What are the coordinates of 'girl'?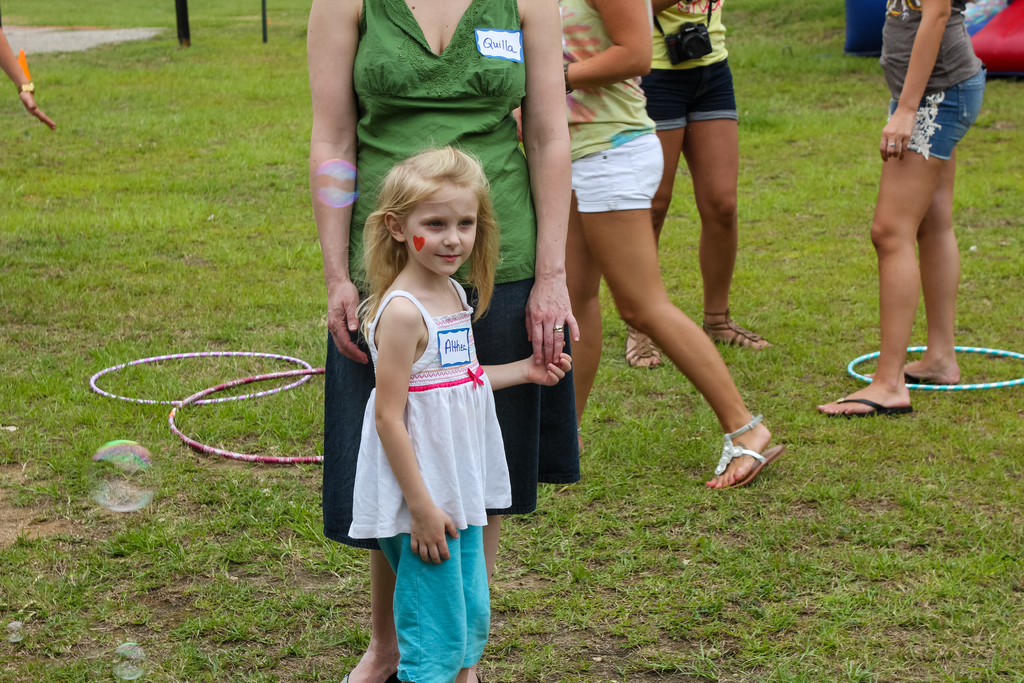
(left=346, top=149, right=572, bottom=682).
